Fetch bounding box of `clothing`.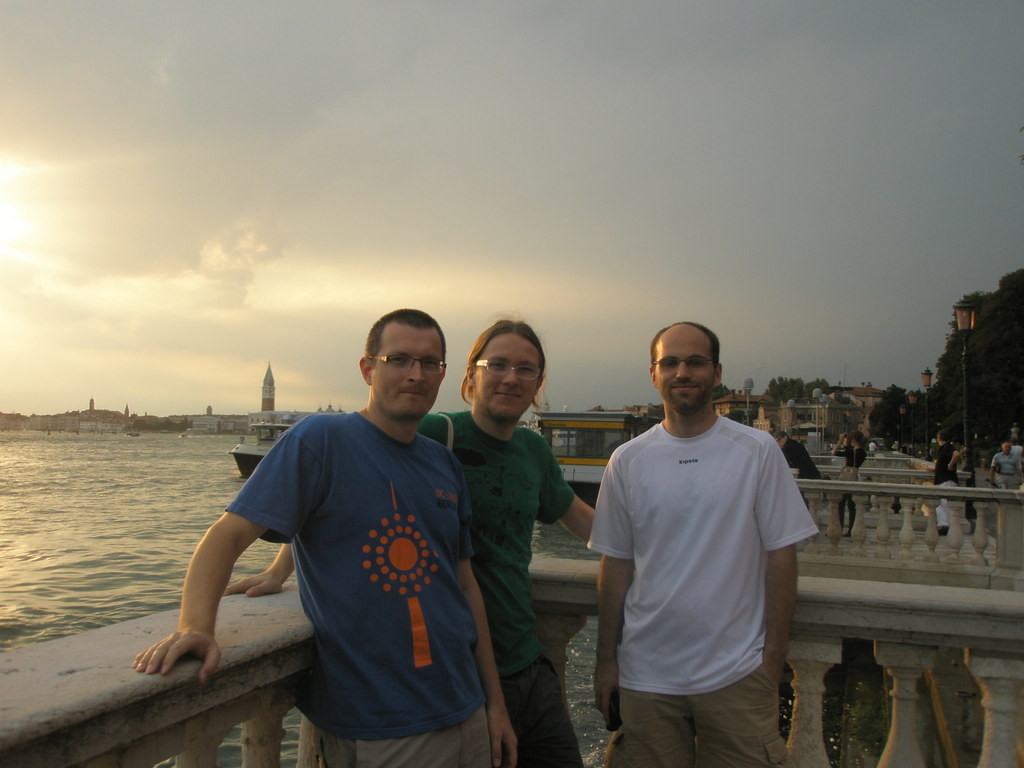
Bbox: bbox=(580, 382, 810, 745).
